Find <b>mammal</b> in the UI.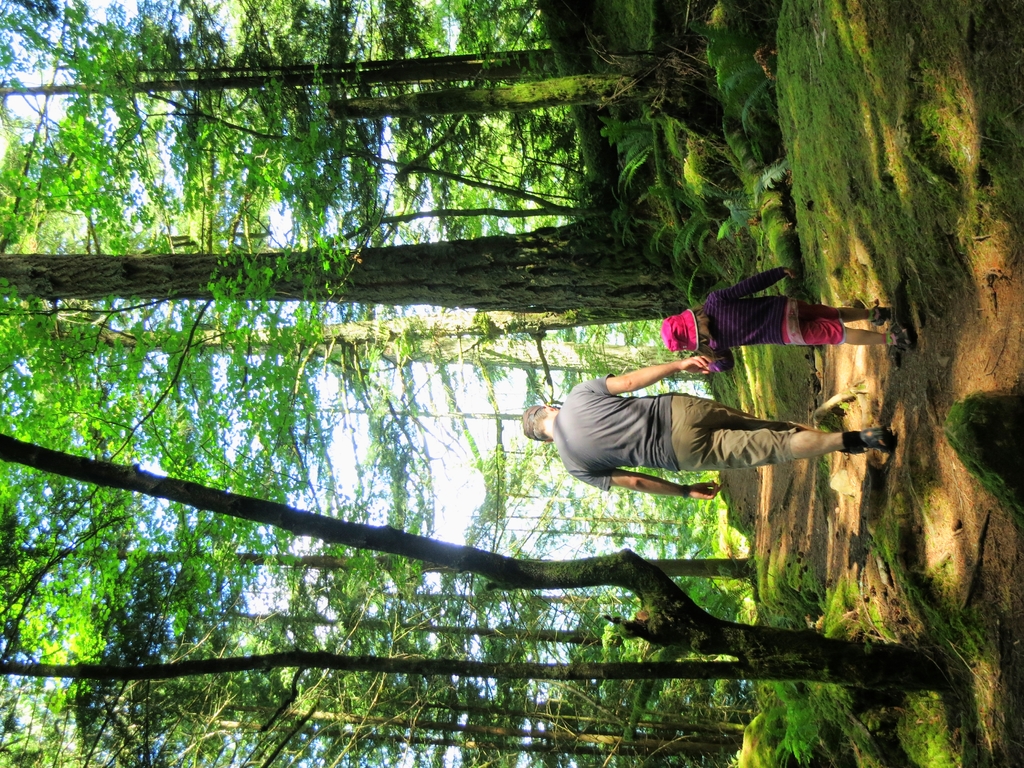
UI element at BBox(553, 315, 878, 499).
